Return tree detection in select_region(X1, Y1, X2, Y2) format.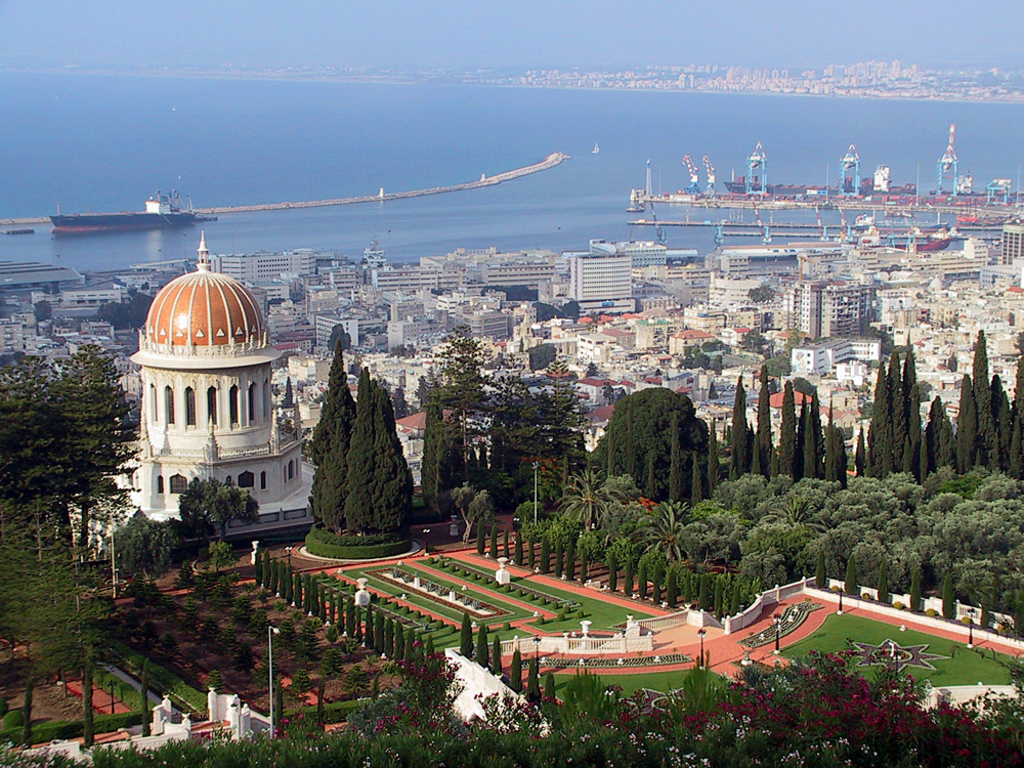
select_region(542, 535, 550, 577).
